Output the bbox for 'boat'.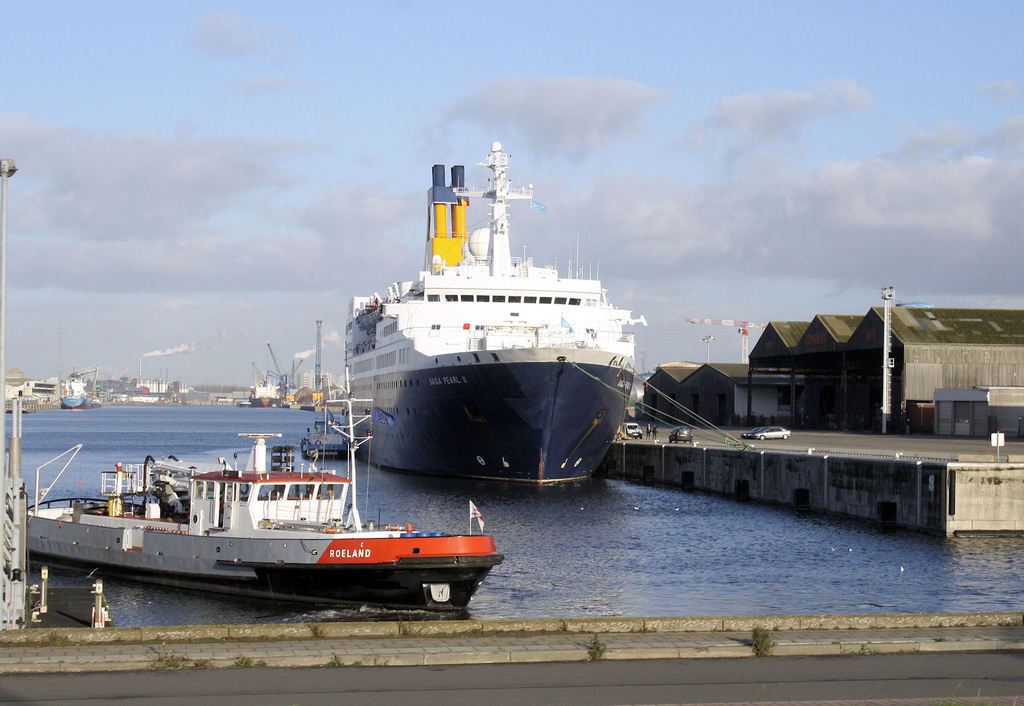
(x1=85, y1=397, x2=107, y2=410).
